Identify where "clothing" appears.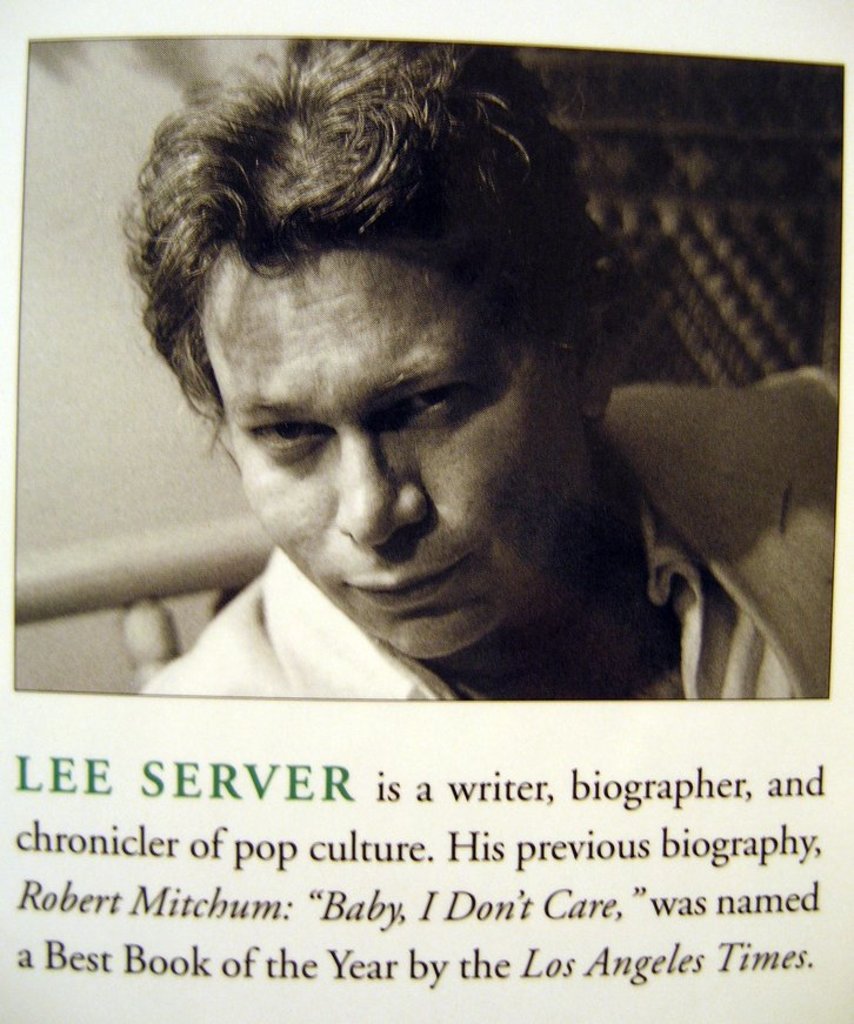
Appears at 134, 364, 840, 701.
